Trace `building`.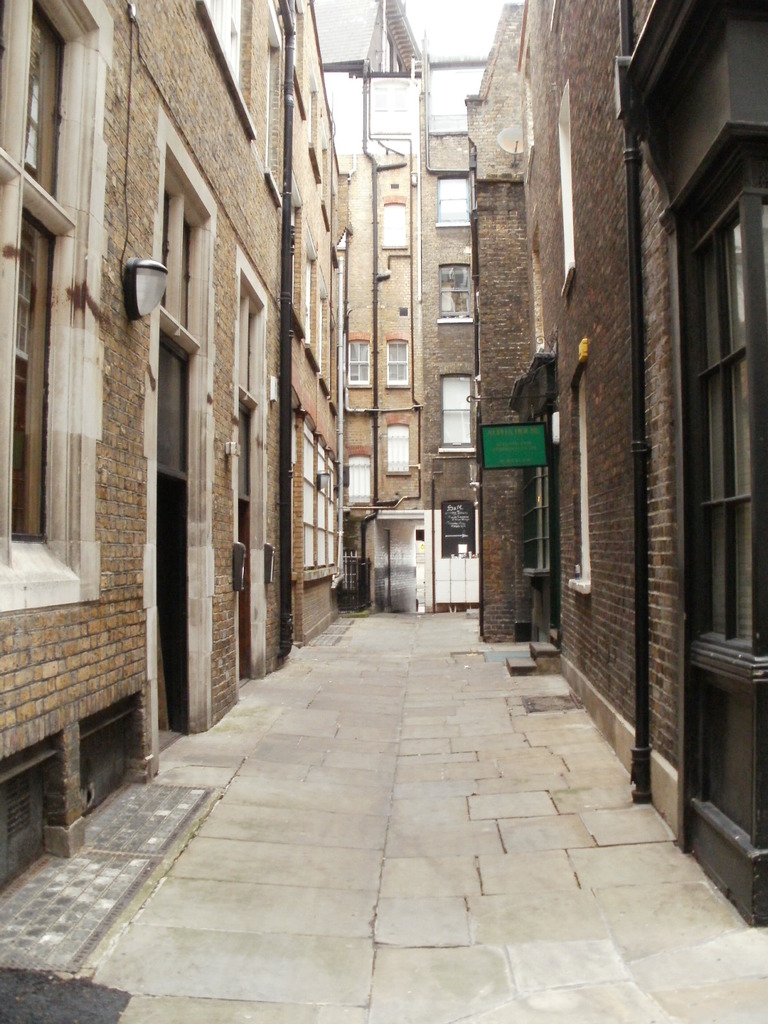
Traced to (left=420, top=35, right=487, bottom=610).
